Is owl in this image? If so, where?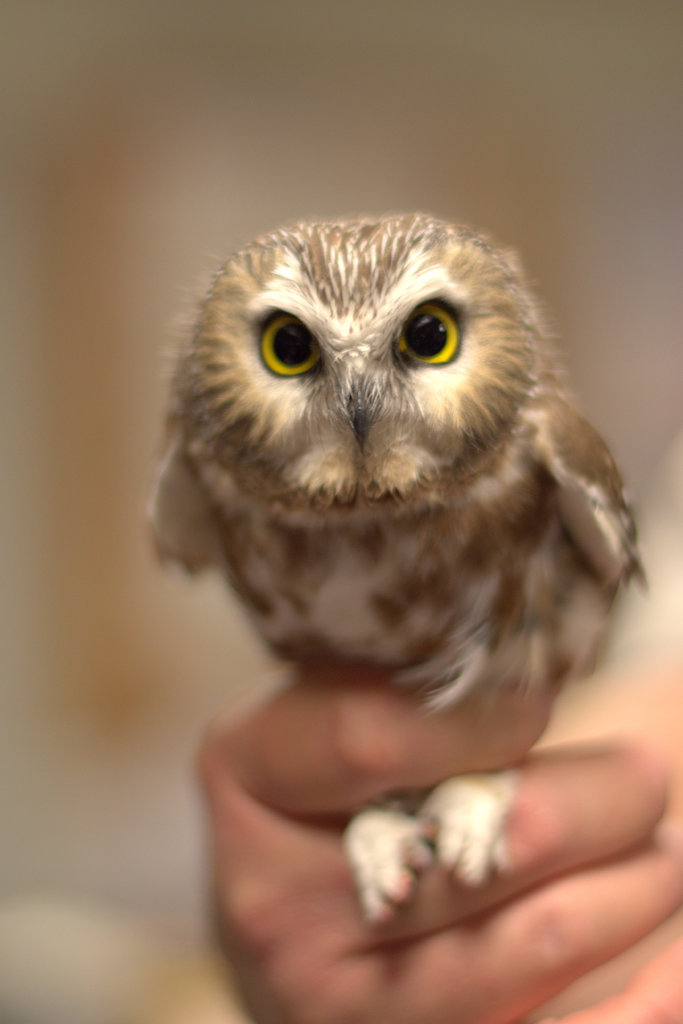
Yes, at crop(137, 208, 649, 932).
